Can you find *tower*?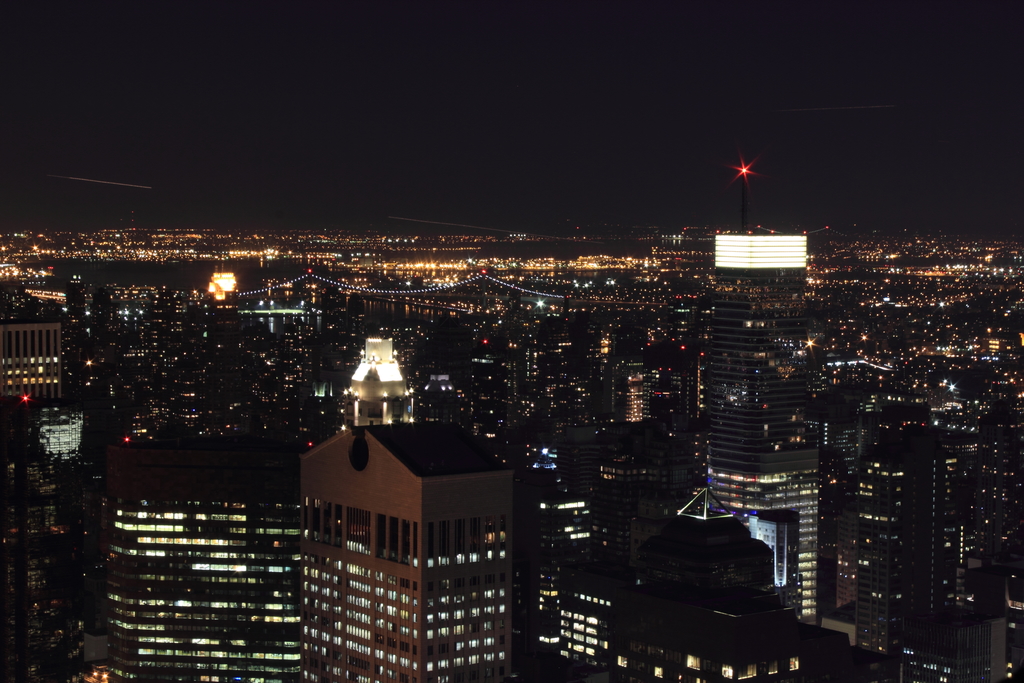
Yes, bounding box: [707,237,817,623].
